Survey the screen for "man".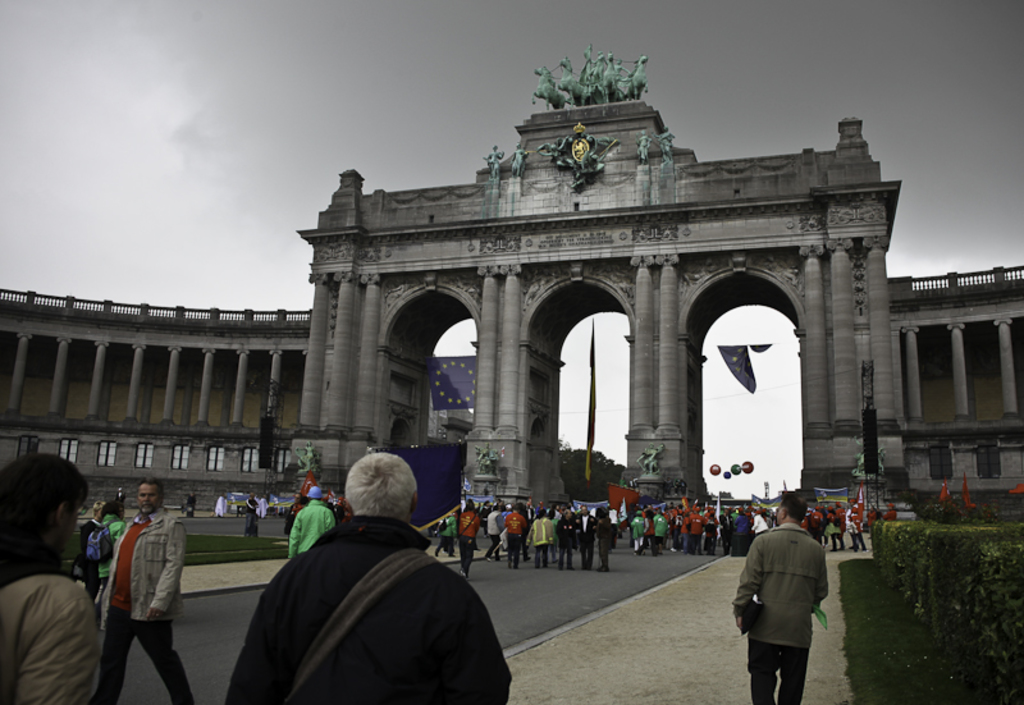
Survey found: locate(507, 505, 527, 572).
